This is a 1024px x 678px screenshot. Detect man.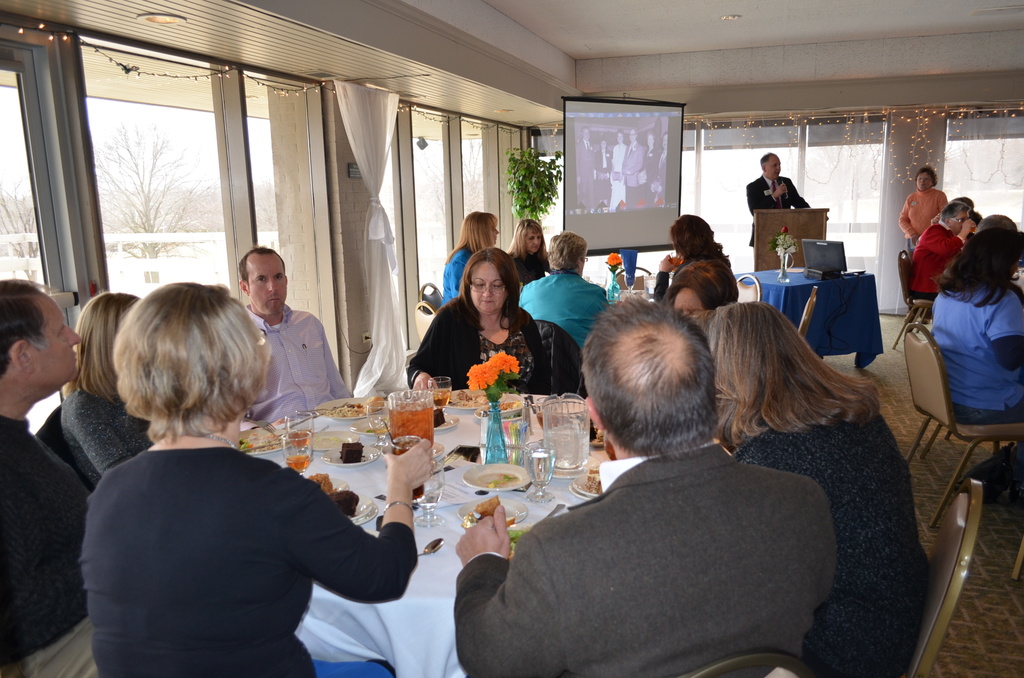
910 200 971 302.
